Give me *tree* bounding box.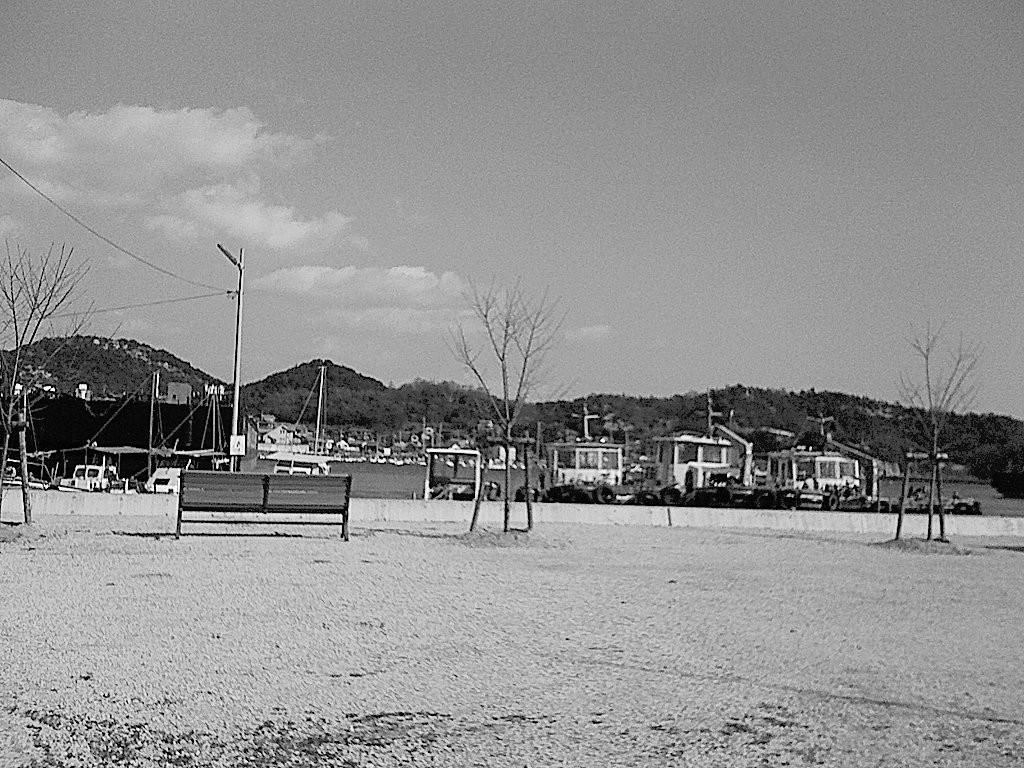
bbox=(893, 317, 981, 548).
